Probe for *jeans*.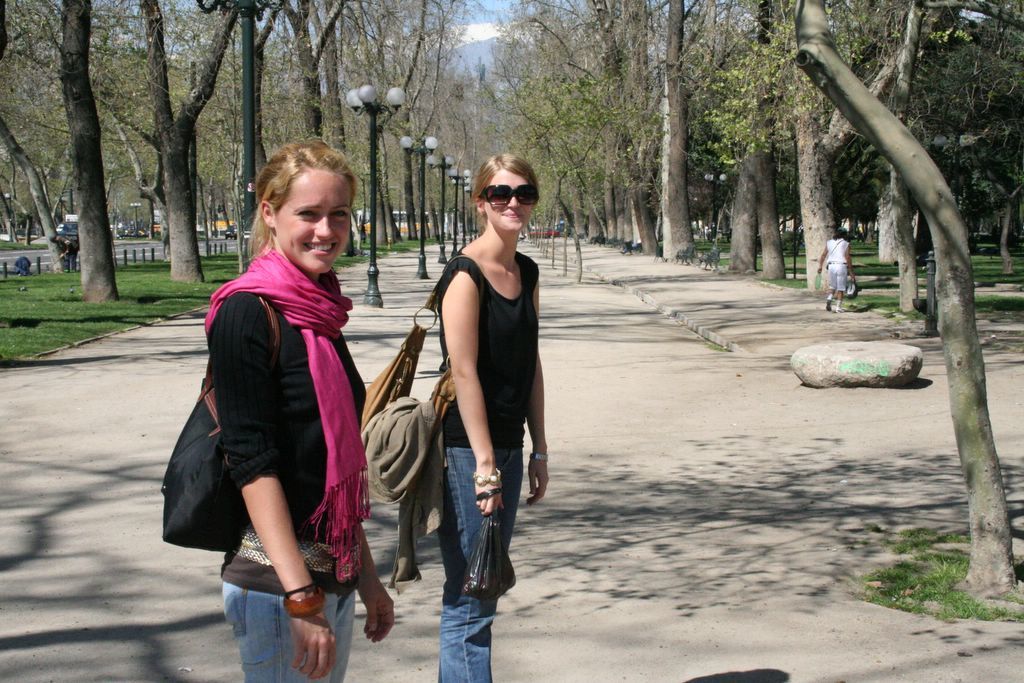
Probe result: 435:444:521:682.
